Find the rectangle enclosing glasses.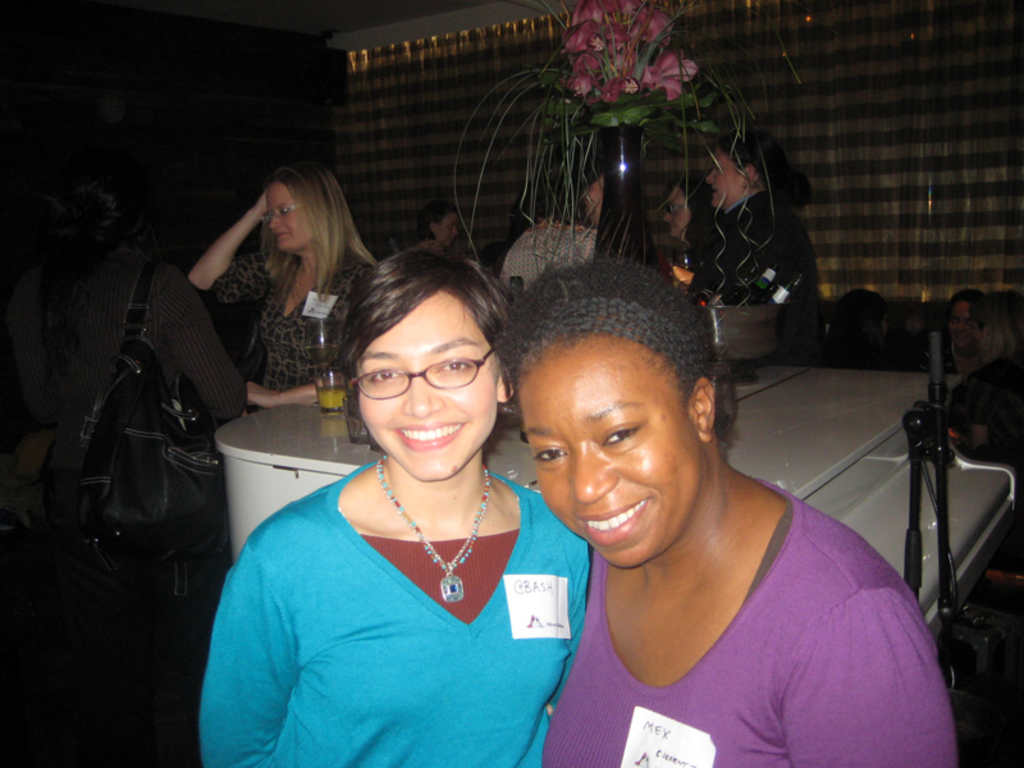
box(262, 201, 301, 227).
